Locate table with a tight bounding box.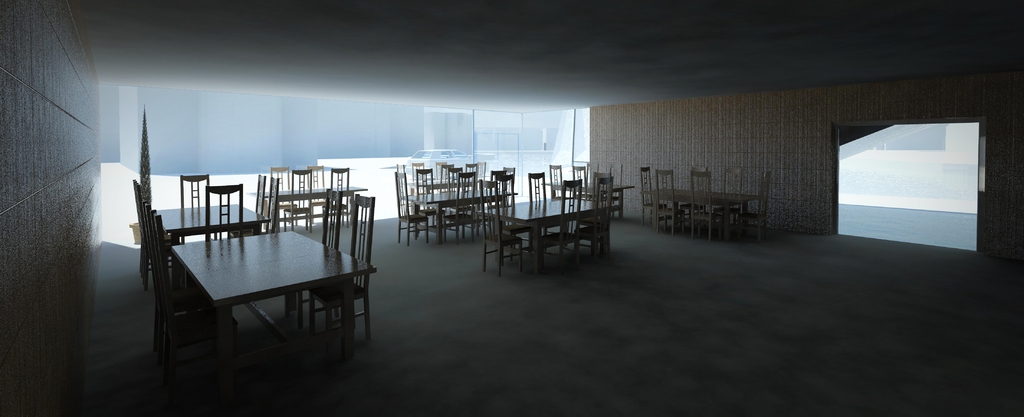
bbox(477, 195, 624, 272).
